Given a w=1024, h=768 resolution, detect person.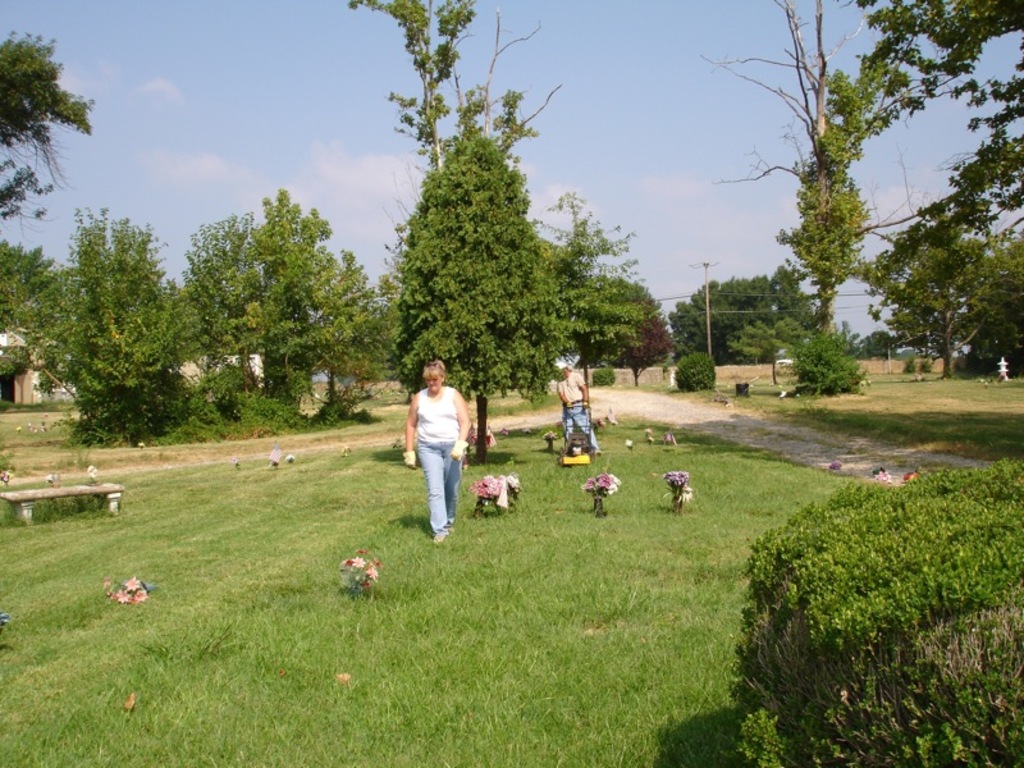
crop(545, 360, 608, 460).
